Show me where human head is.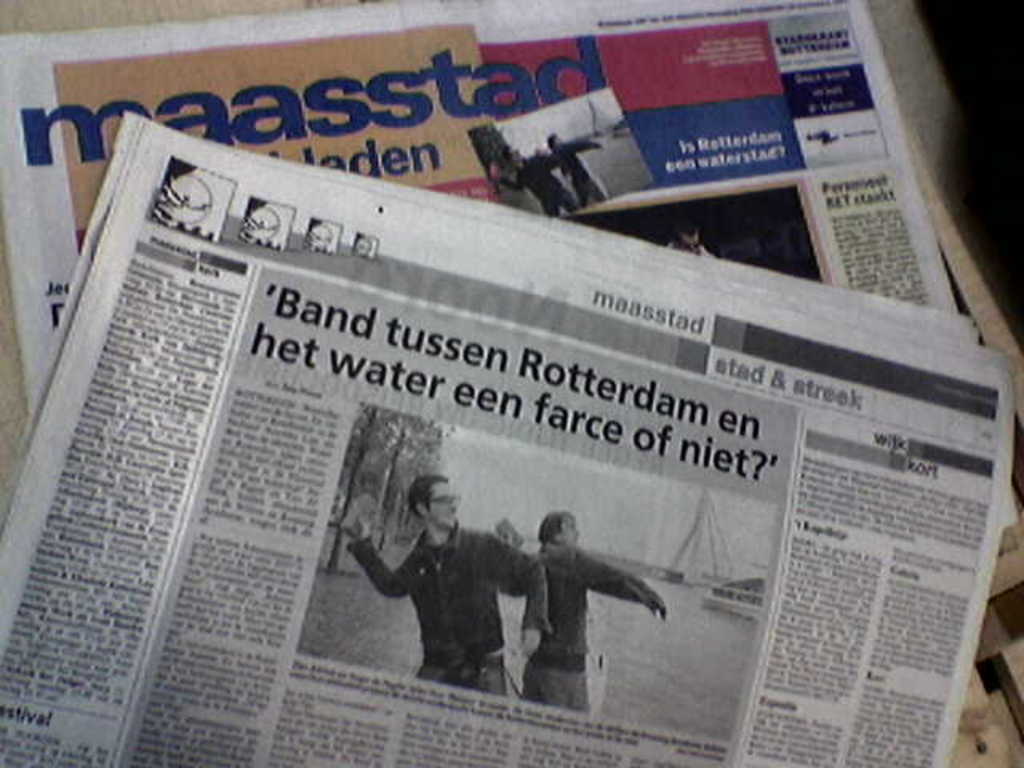
human head is at [left=678, top=229, right=699, bottom=251].
